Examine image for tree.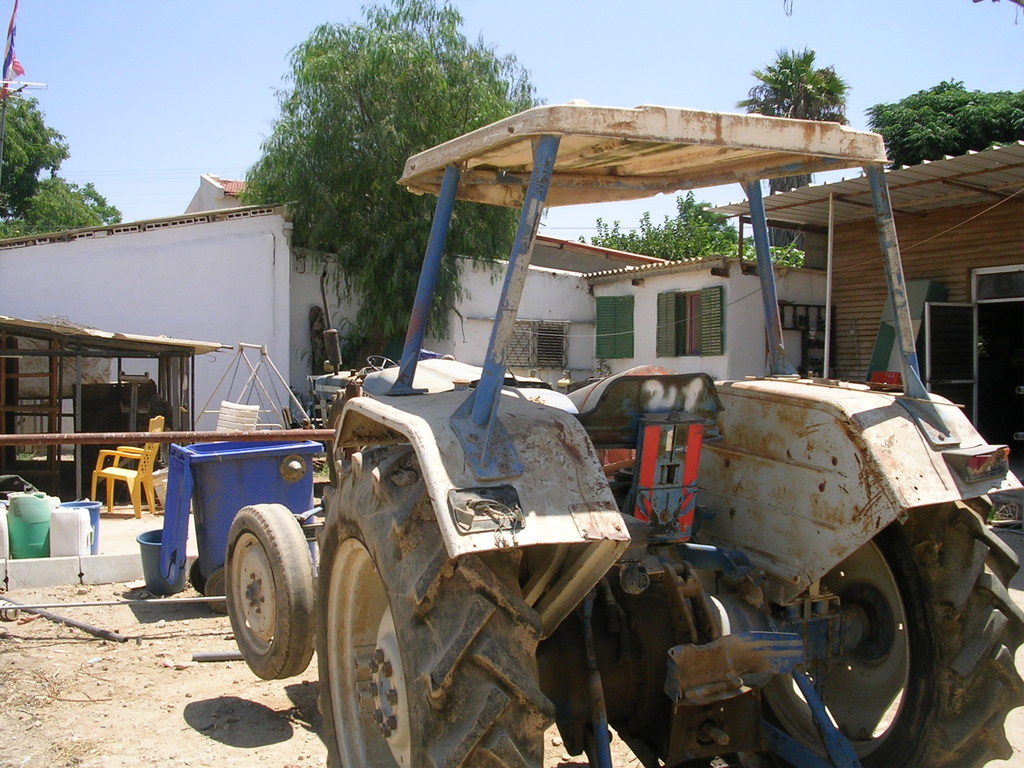
Examination result: pyautogui.locateOnScreen(572, 185, 805, 267).
